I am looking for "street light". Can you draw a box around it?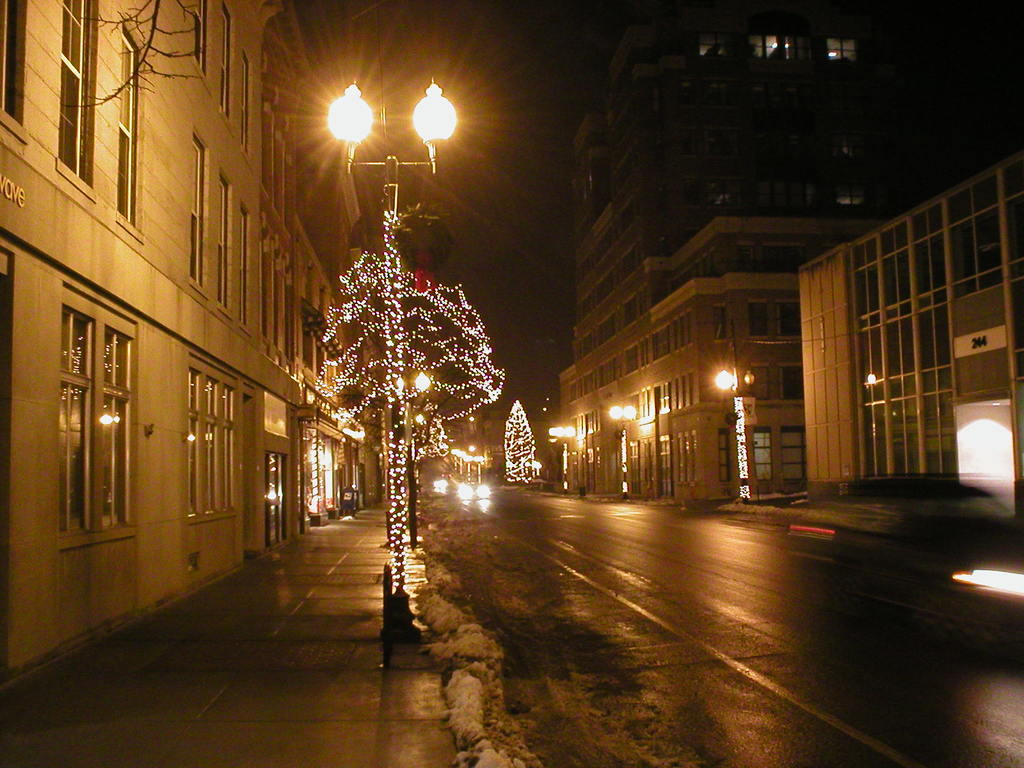
Sure, the bounding box is [x1=283, y1=119, x2=499, y2=643].
